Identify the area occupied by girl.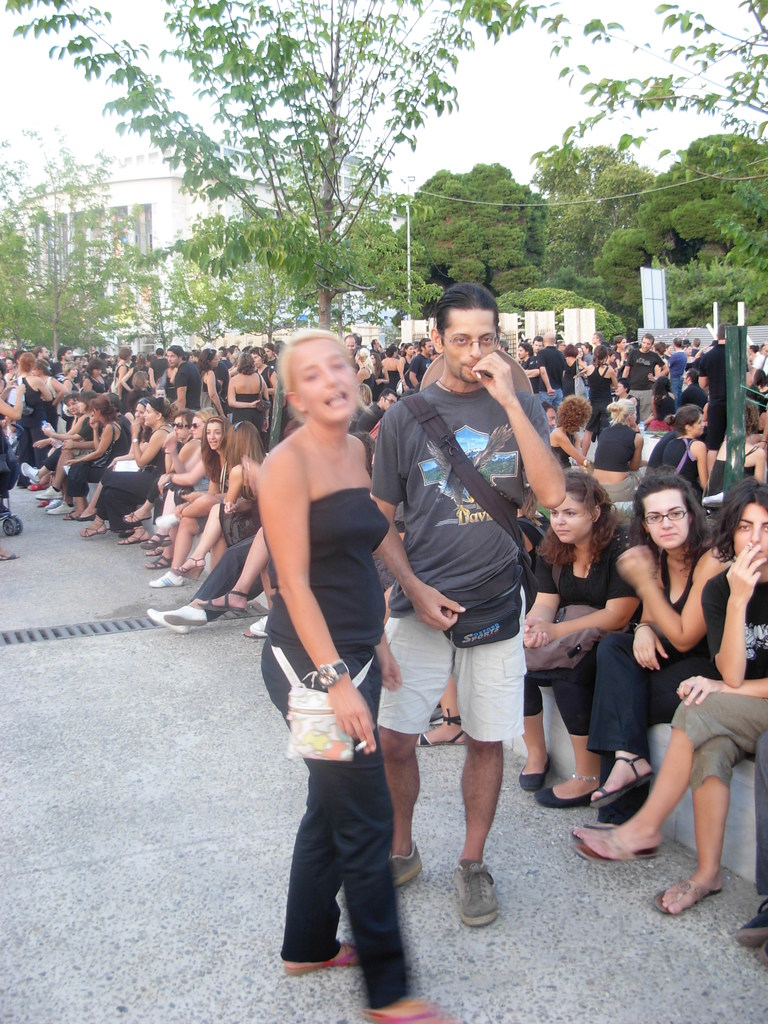
Area: (x1=587, y1=396, x2=649, y2=497).
